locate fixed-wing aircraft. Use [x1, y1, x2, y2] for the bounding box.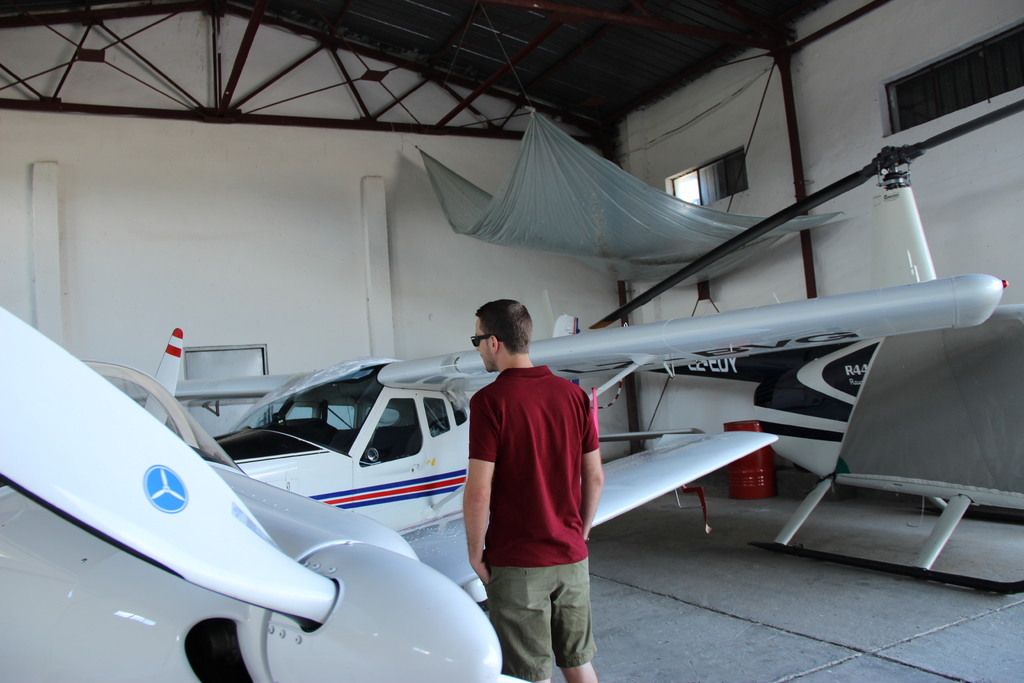
[143, 274, 1002, 616].
